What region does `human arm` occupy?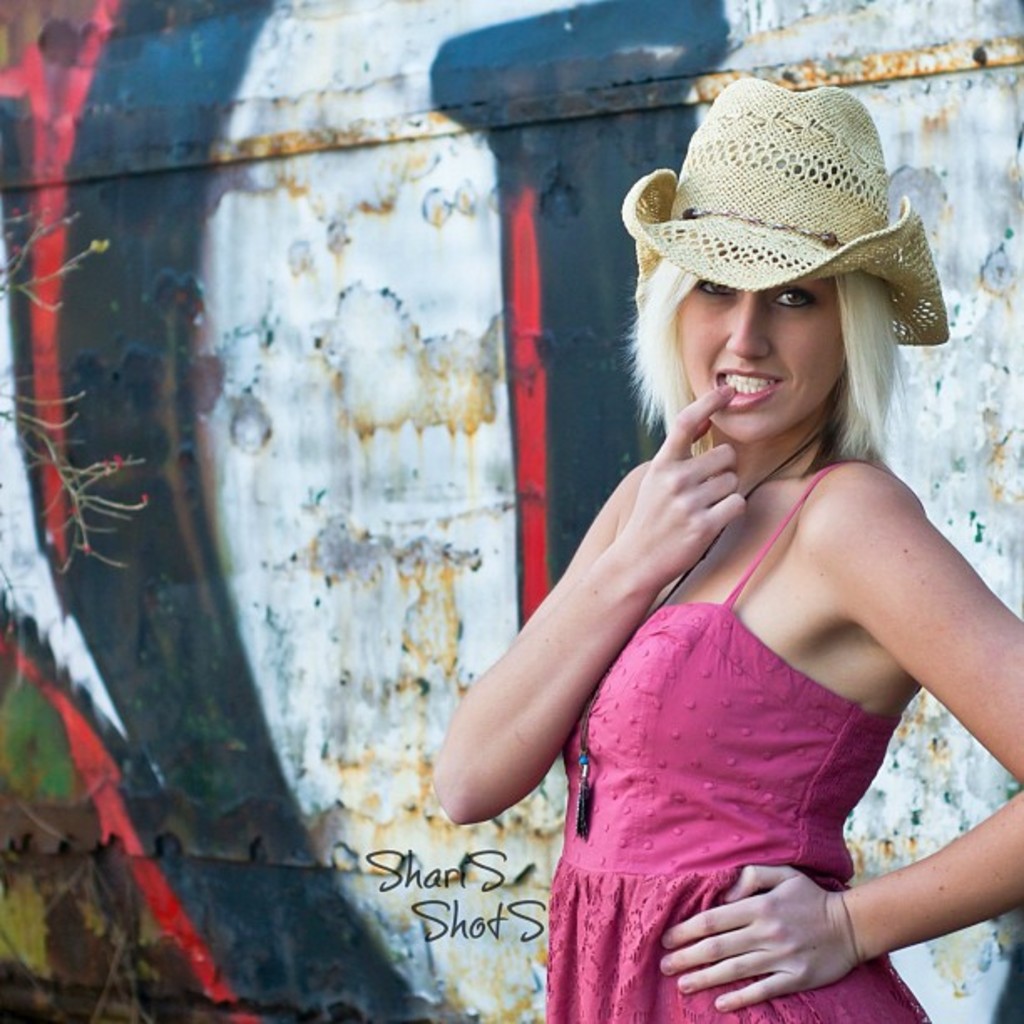
<box>465,433,724,857</box>.
